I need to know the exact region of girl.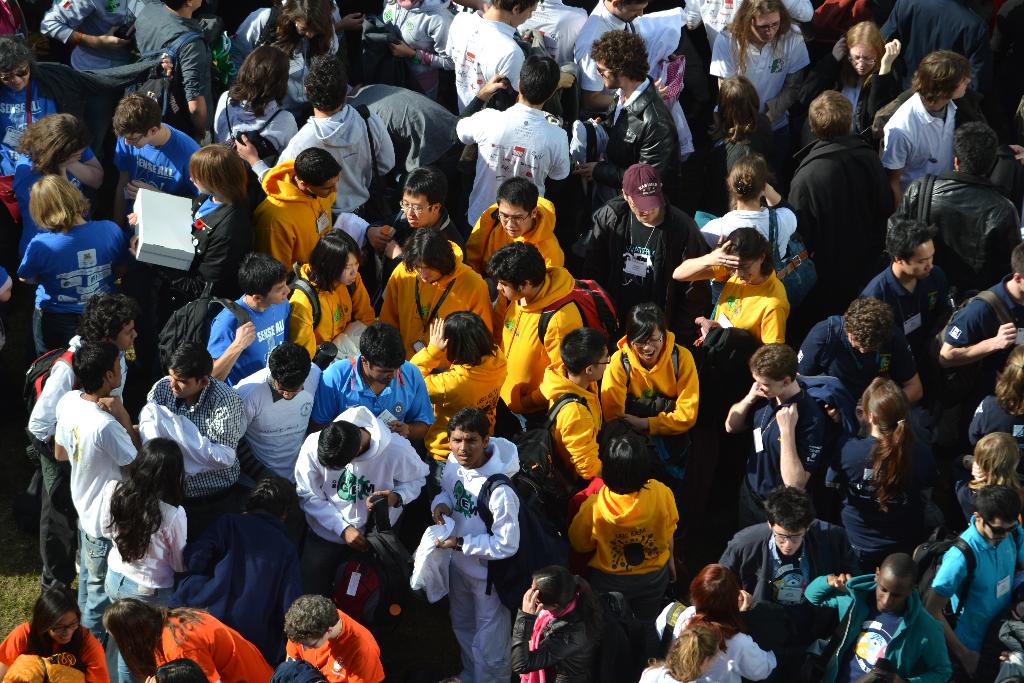
Region: box(603, 306, 698, 491).
